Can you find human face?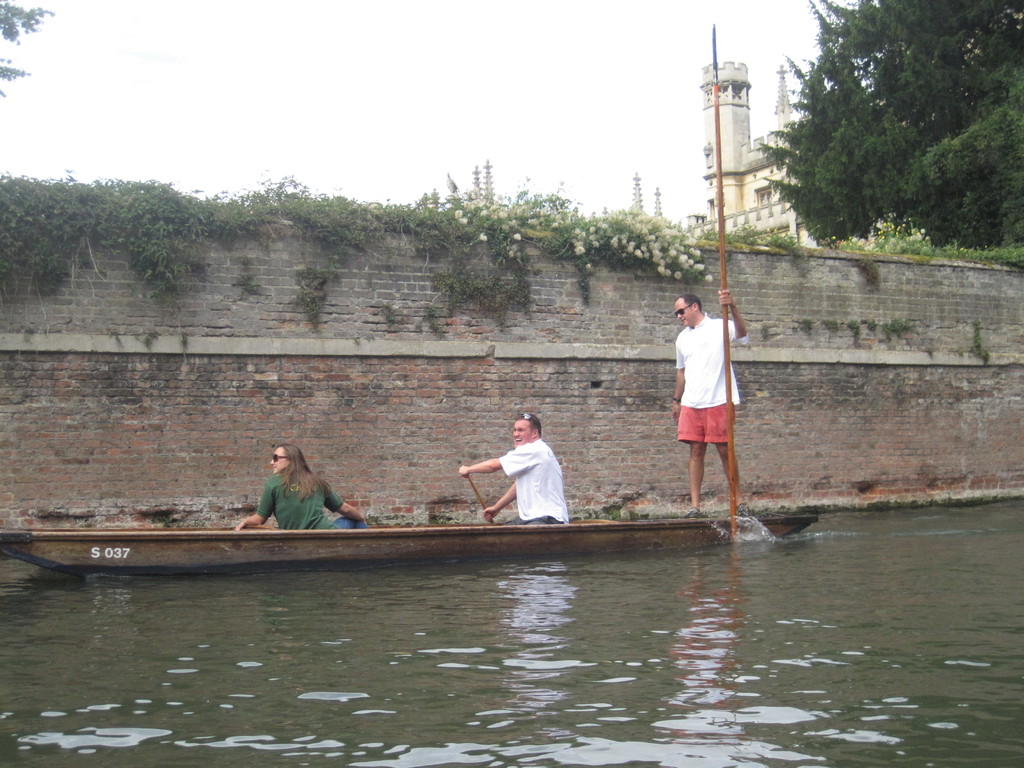
Yes, bounding box: <region>668, 296, 692, 326</region>.
